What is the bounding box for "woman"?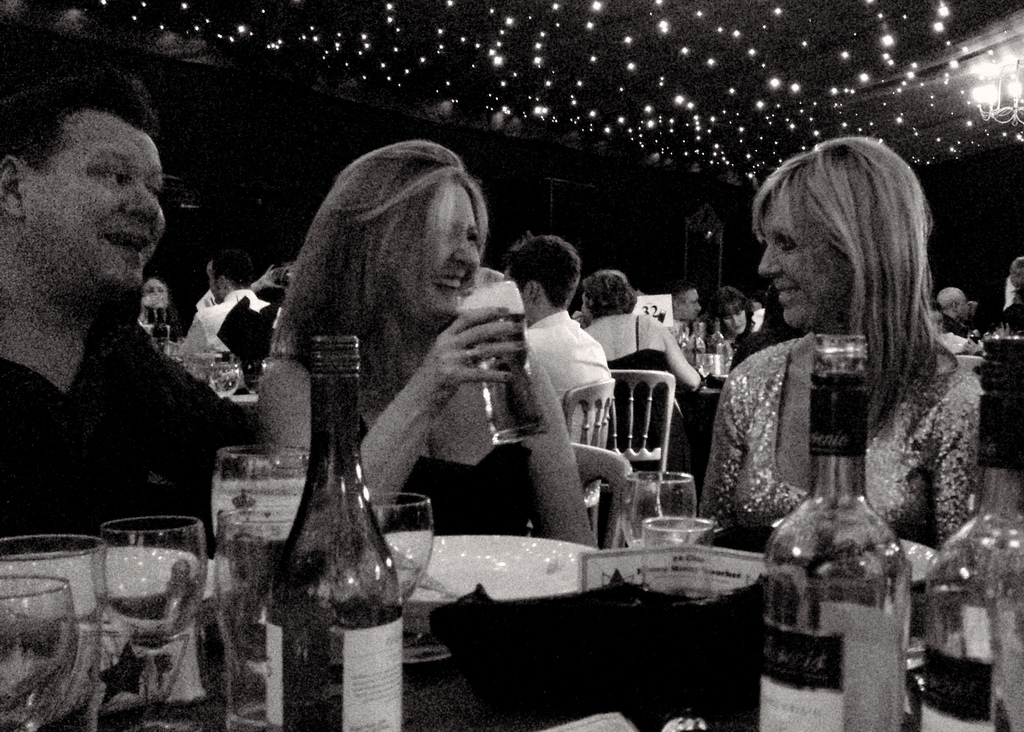
[x1=712, y1=280, x2=757, y2=350].
